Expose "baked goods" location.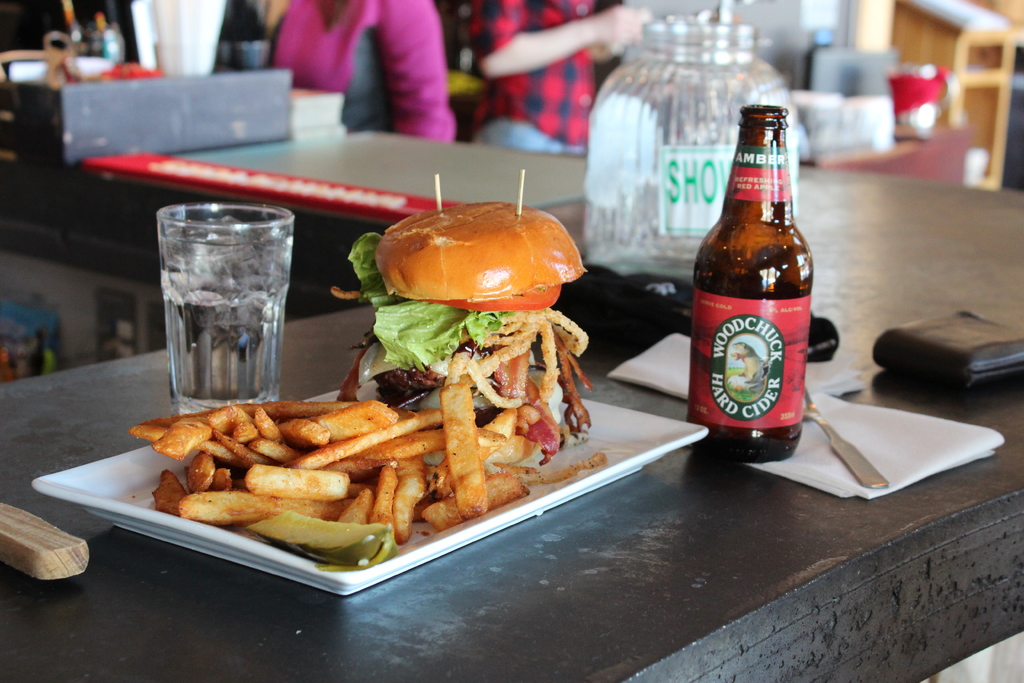
Exposed at BBox(360, 197, 586, 441).
